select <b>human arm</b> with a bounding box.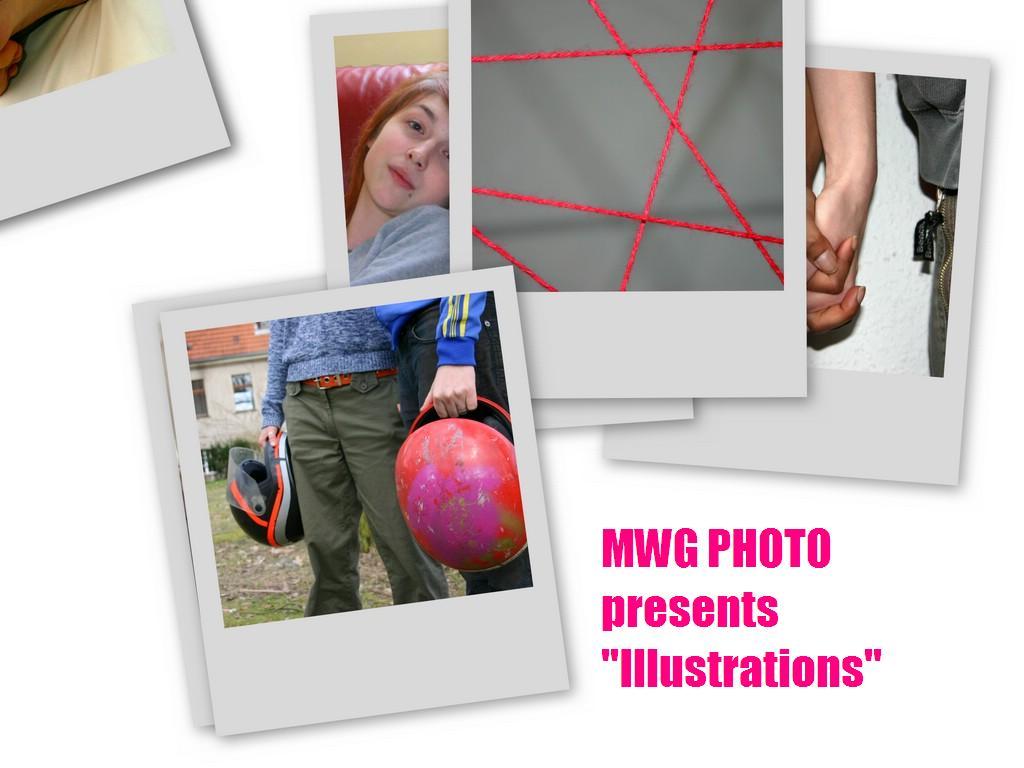
box=[249, 309, 297, 449].
